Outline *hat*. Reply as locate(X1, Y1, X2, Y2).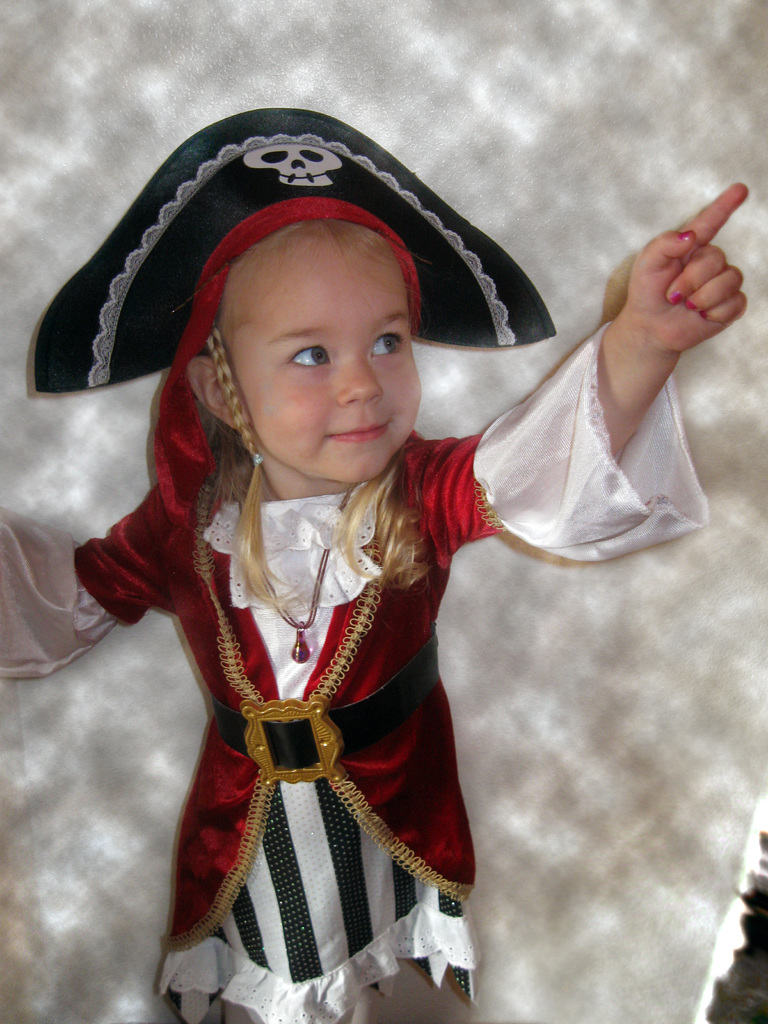
locate(23, 104, 560, 399).
